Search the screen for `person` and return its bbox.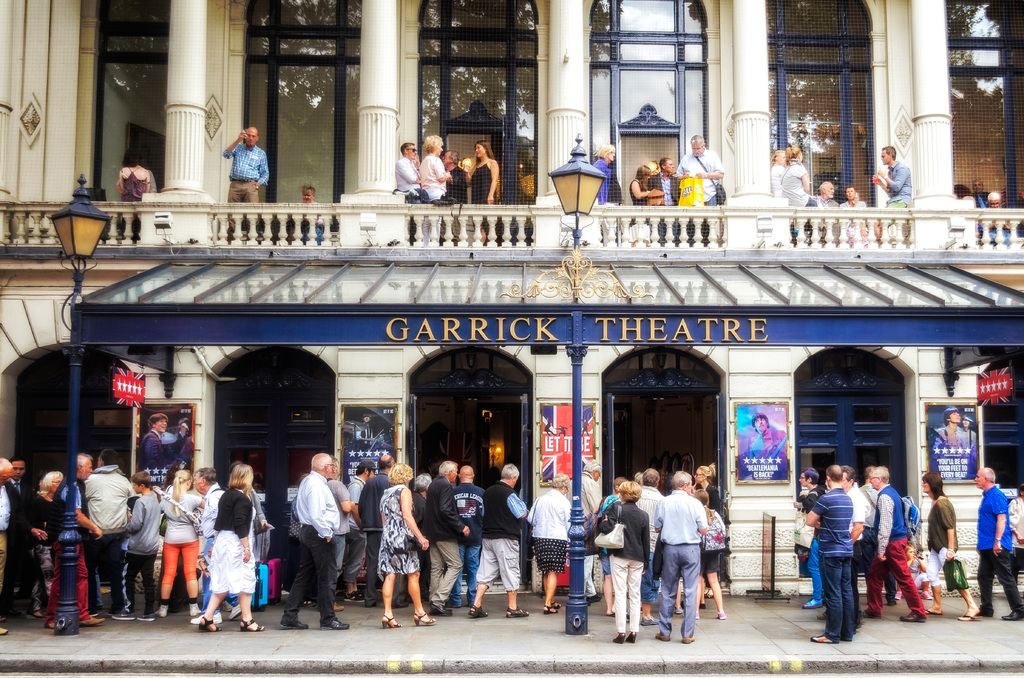
Found: [115, 142, 161, 243].
